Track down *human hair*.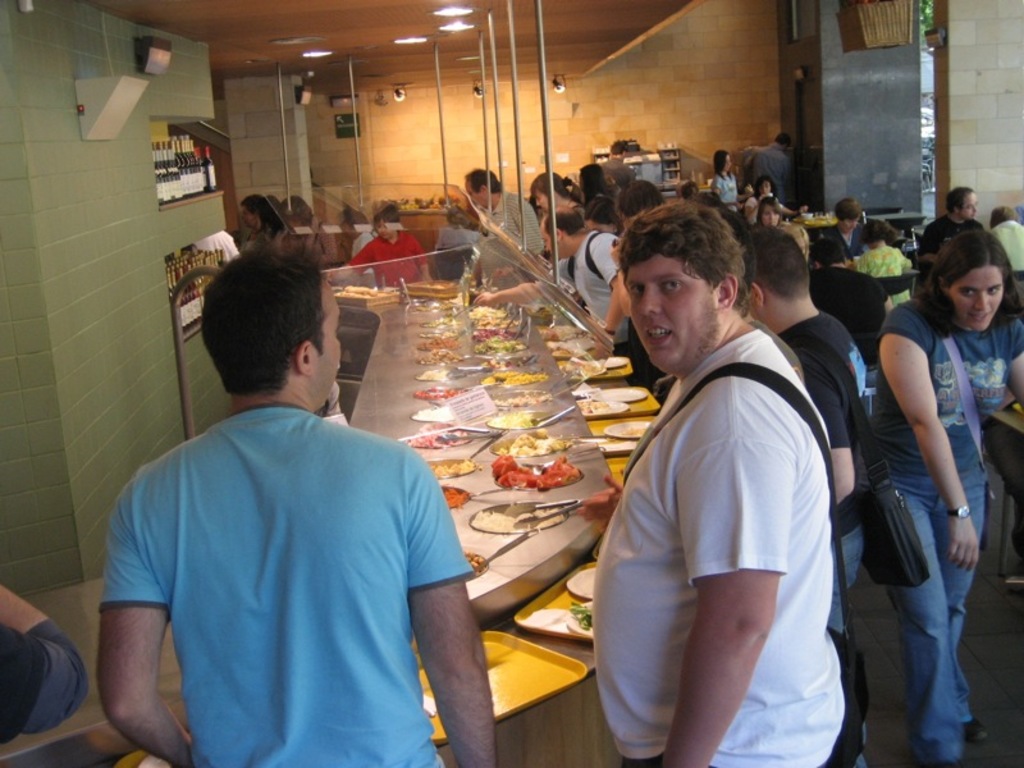
Tracked to crop(582, 163, 607, 189).
